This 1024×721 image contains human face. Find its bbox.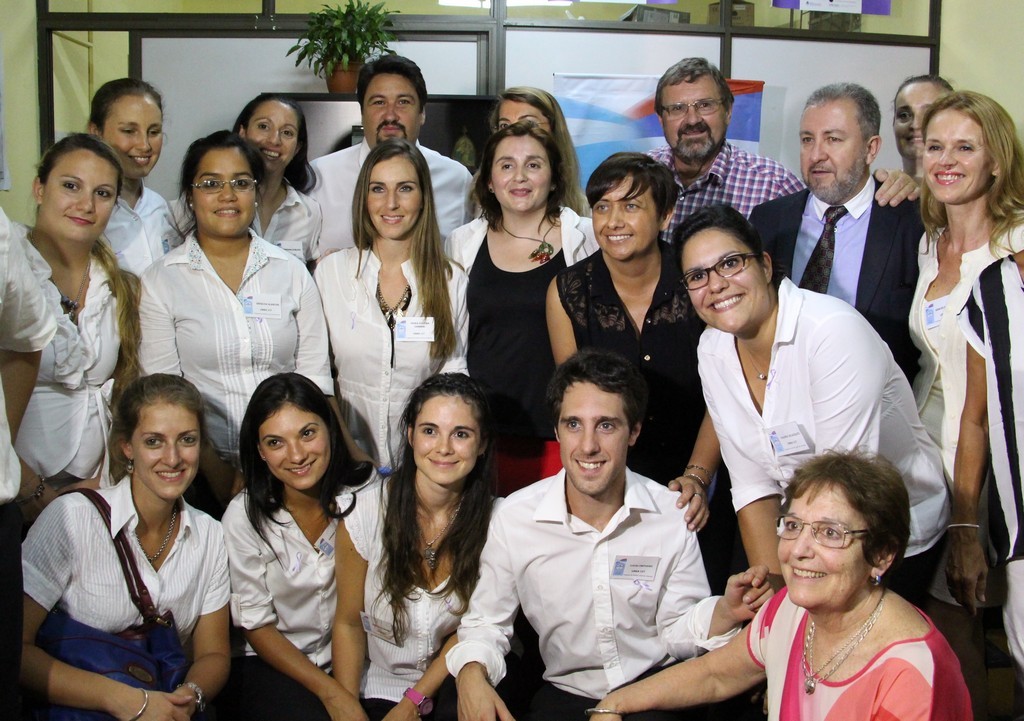
box=[266, 408, 330, 488].
